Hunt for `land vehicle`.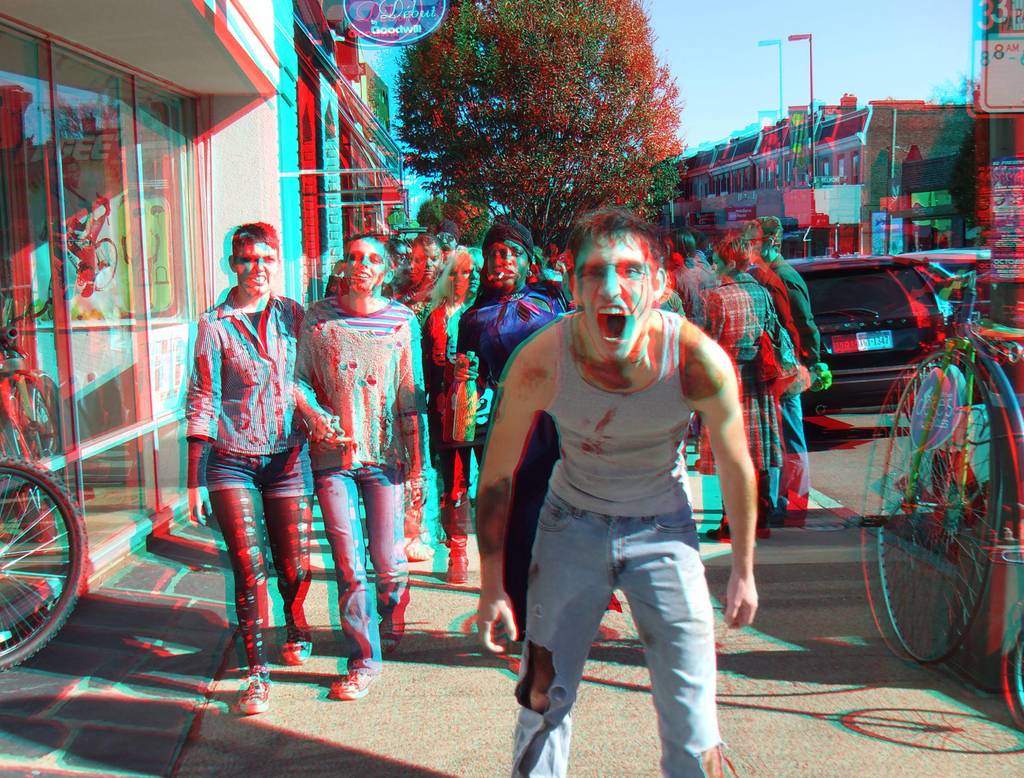
Hunted down at [786,255,950,419].
